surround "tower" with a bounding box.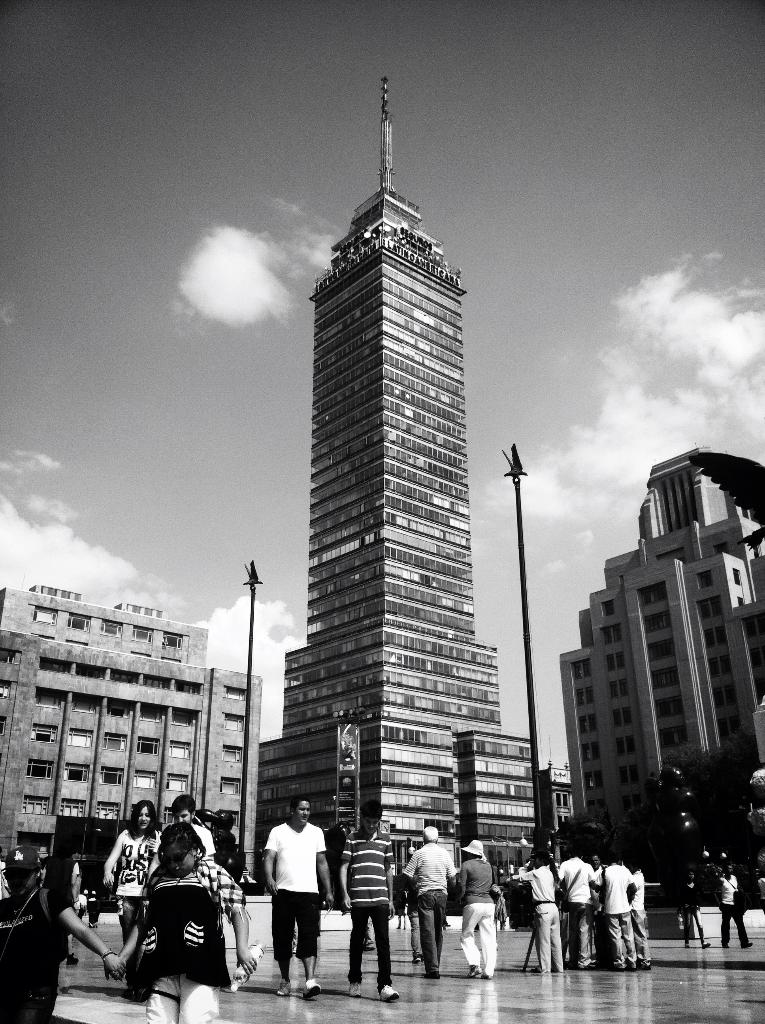
detection(257, 76, 542, 892).
